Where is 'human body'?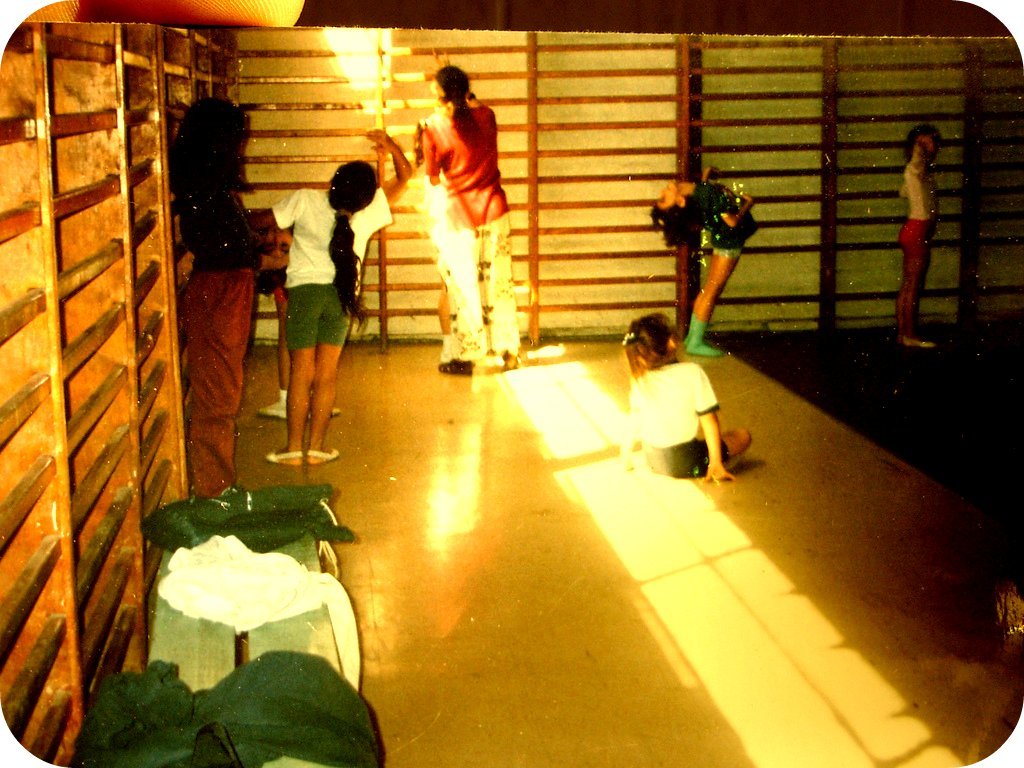
<box>621,323,752,505</box>.
